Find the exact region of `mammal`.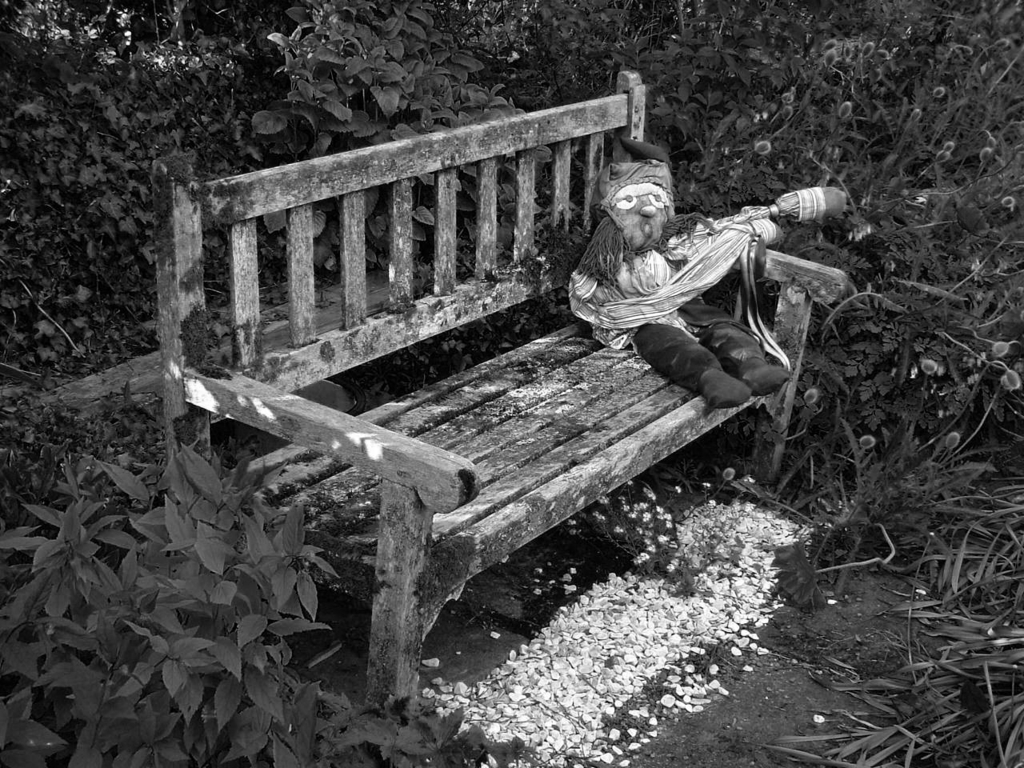
Exact region: box=[566, 130, 782, 406].
